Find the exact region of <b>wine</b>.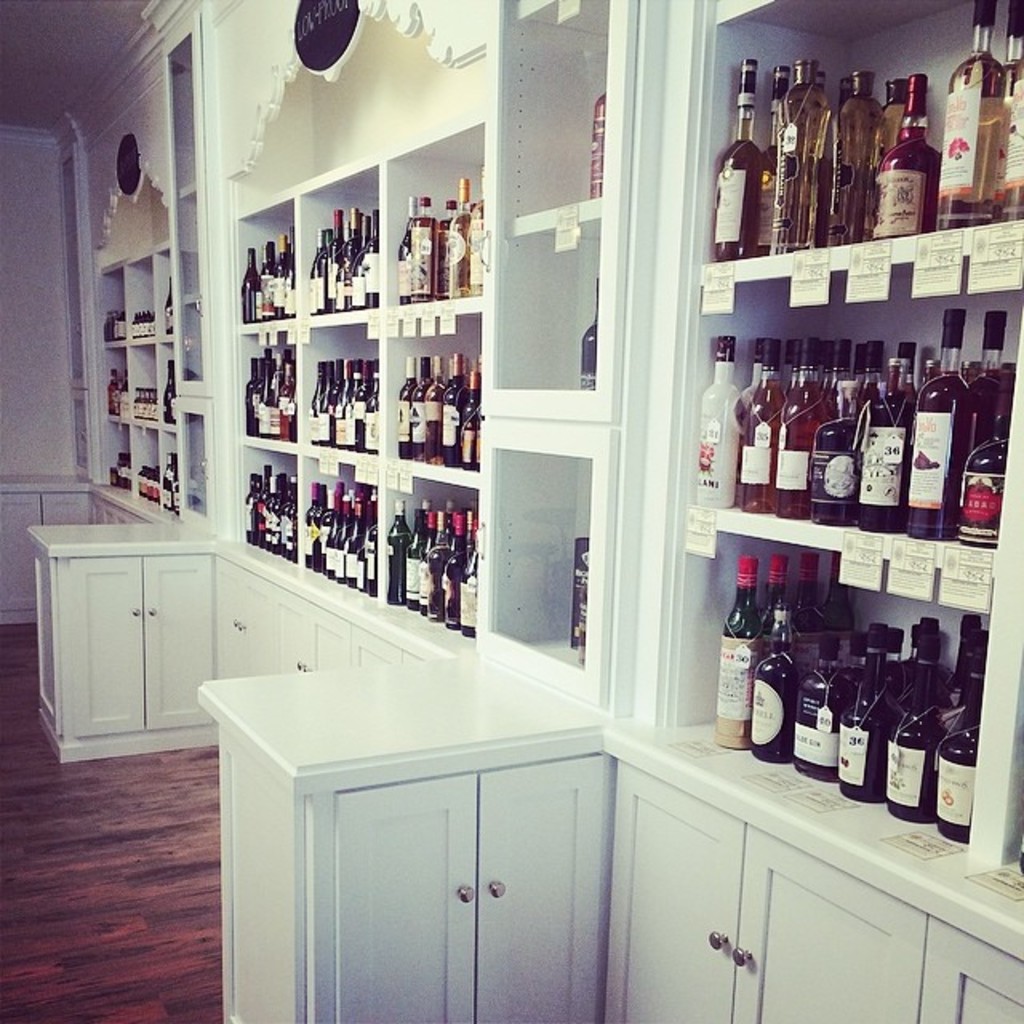
Exact region: select_region(707, 552, 758, 757).
